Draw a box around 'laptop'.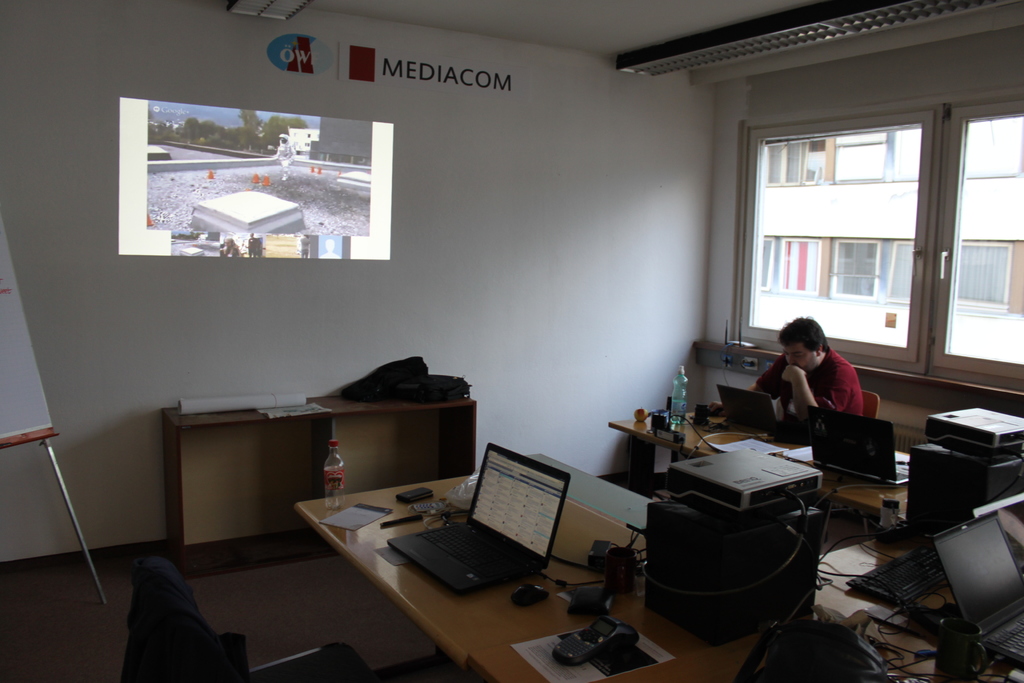
(left=361, top=444, right=585, bottom=602).
